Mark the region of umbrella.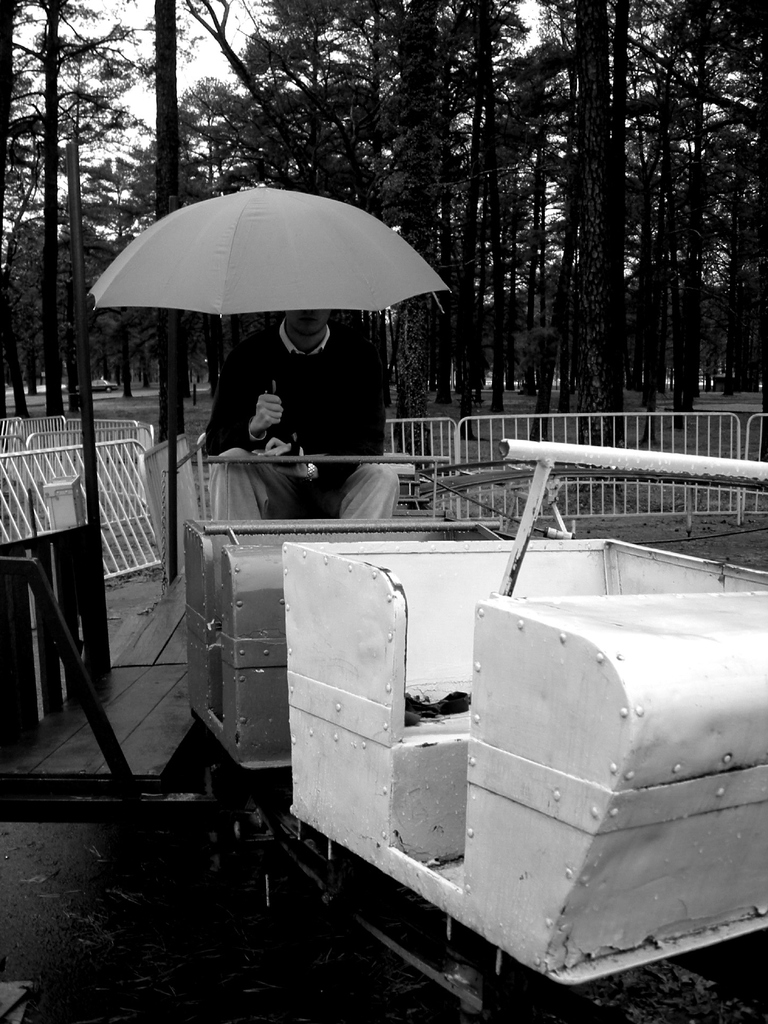
Region: 76/179/460/435.
